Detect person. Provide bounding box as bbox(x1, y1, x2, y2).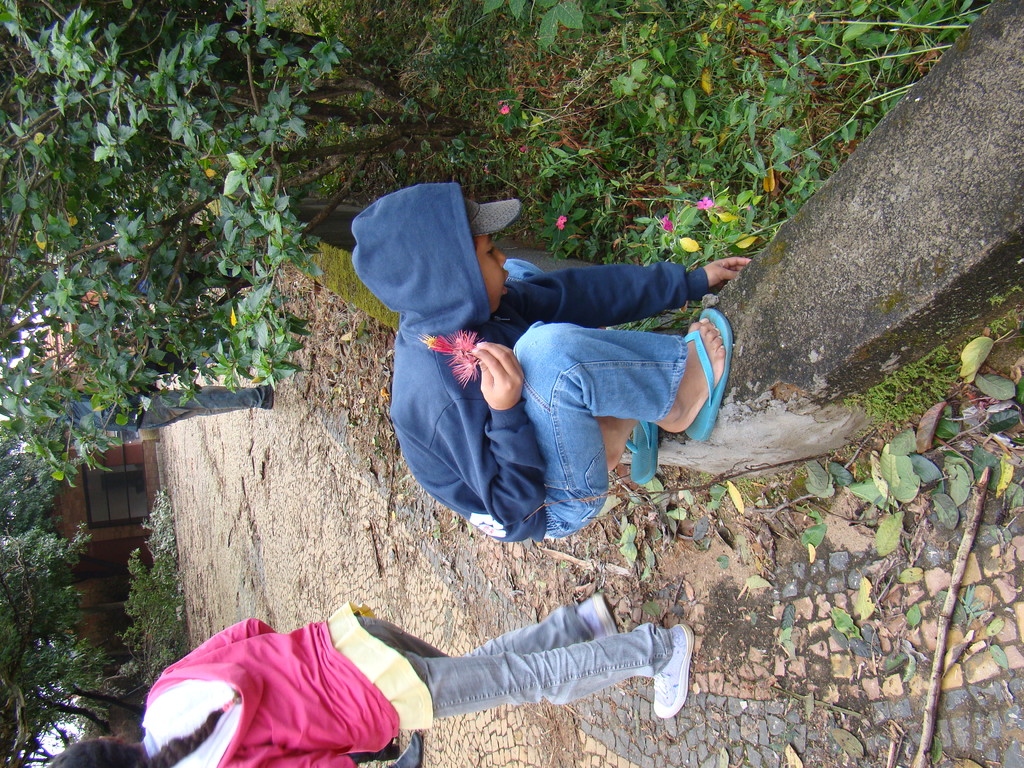
bbox(354, 182, 753, 543).
